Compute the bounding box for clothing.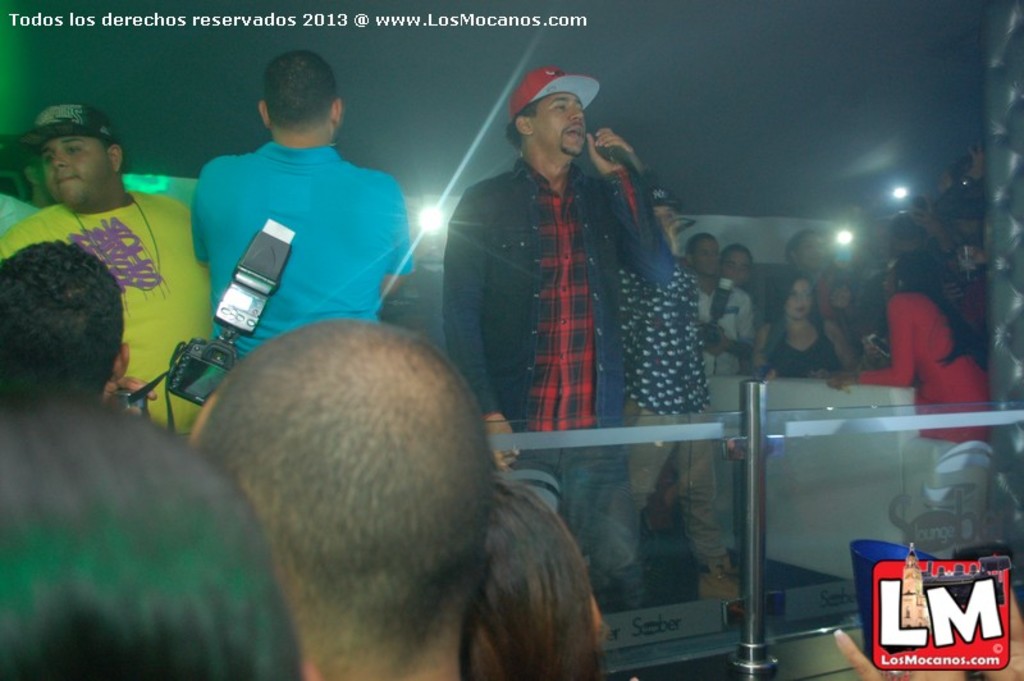
bbox=[182, 129, 417, 360].
